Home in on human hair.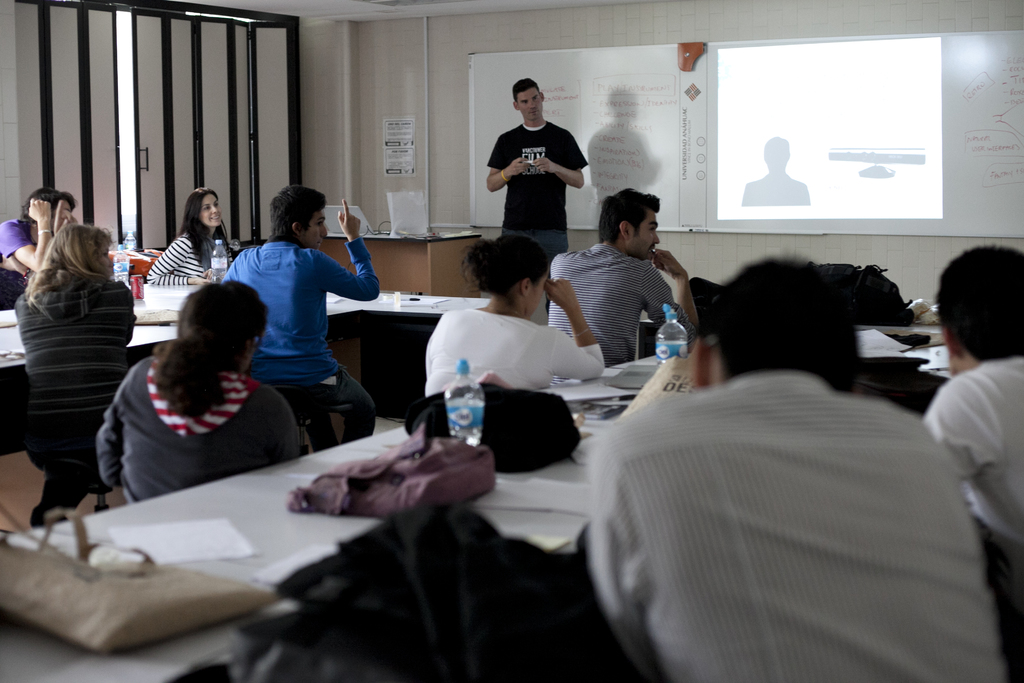
Homed in at <region>20, 186, 76, 226</region>.
